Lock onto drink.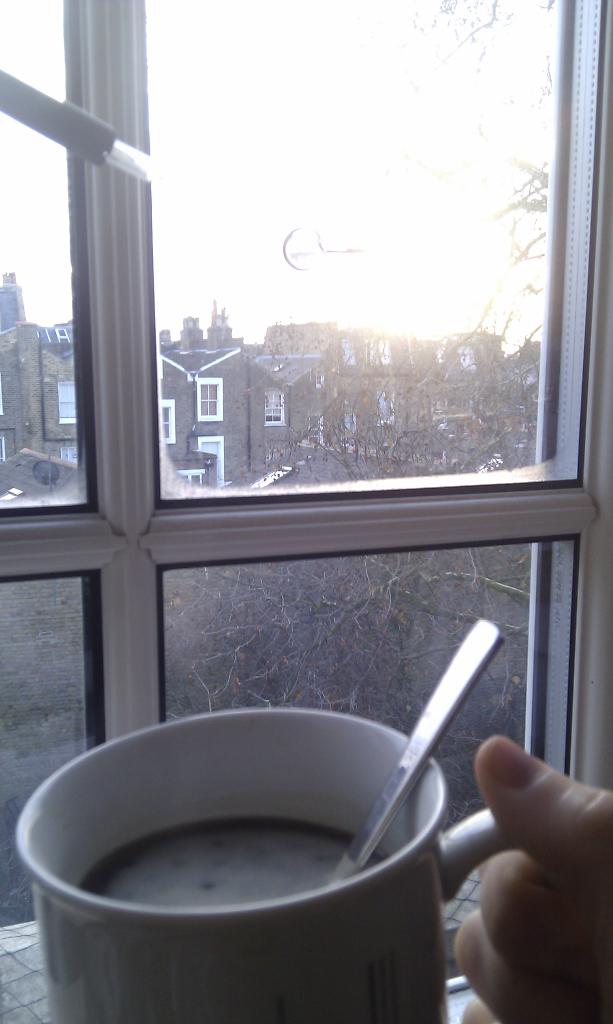
Locked: <region>1, 674, 491, 1013</region>.
